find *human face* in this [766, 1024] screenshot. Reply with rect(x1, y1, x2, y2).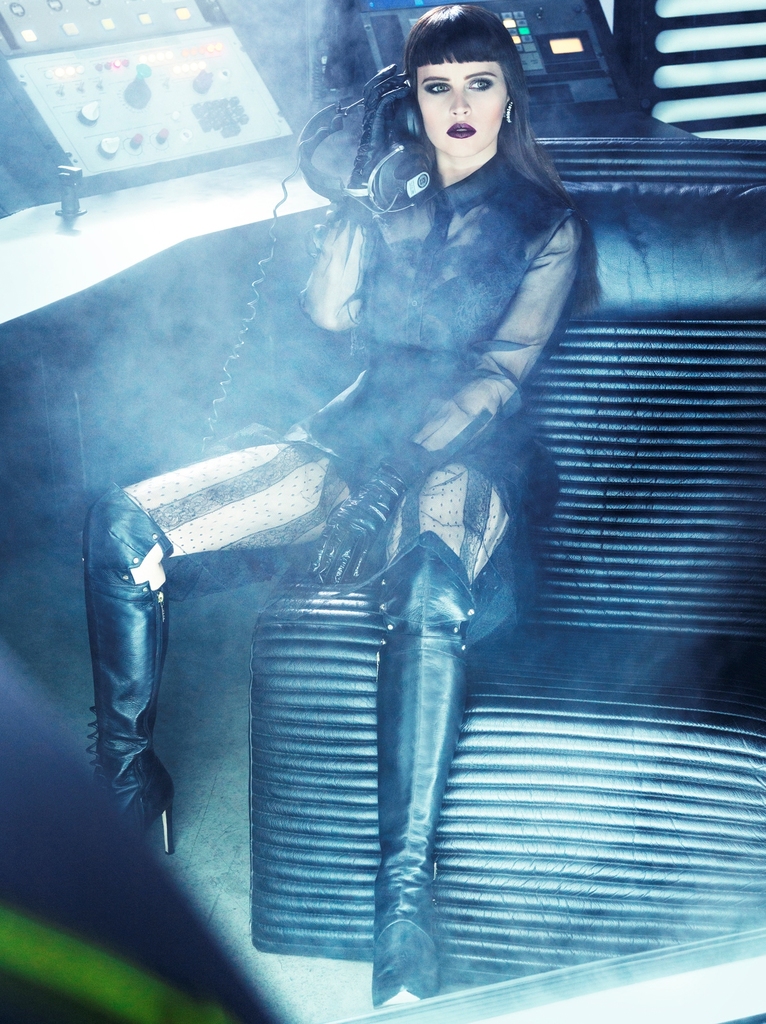
rect(417, 55, 506, 156).
